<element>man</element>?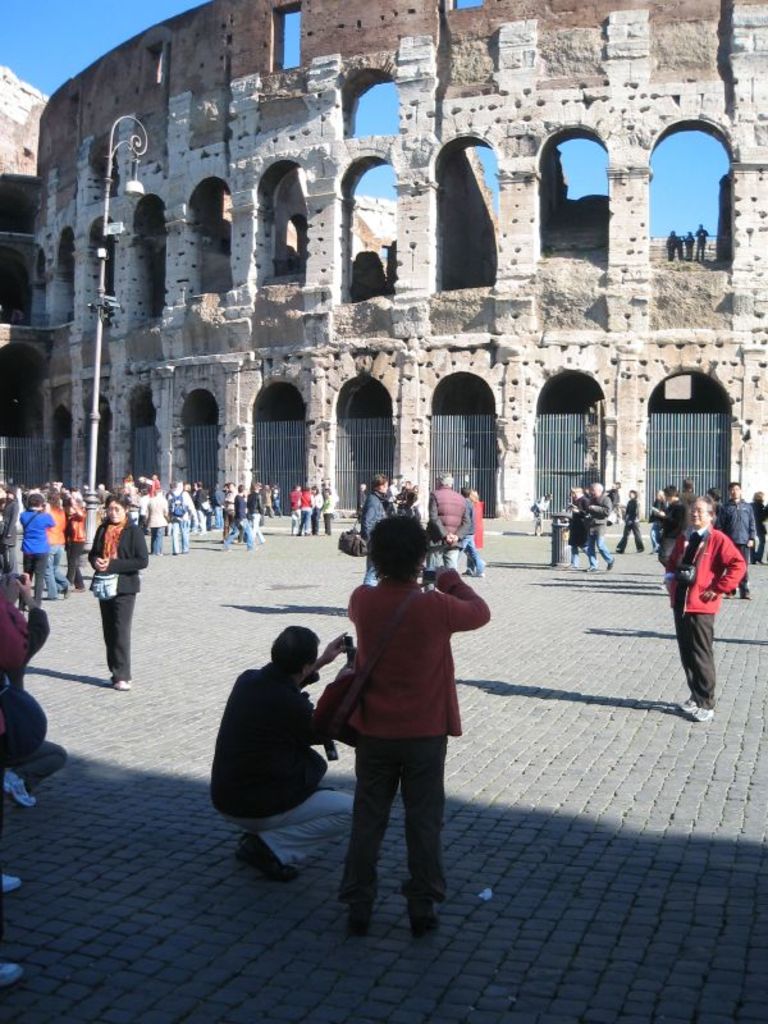
bbox=(207, 626, 358, 884)
